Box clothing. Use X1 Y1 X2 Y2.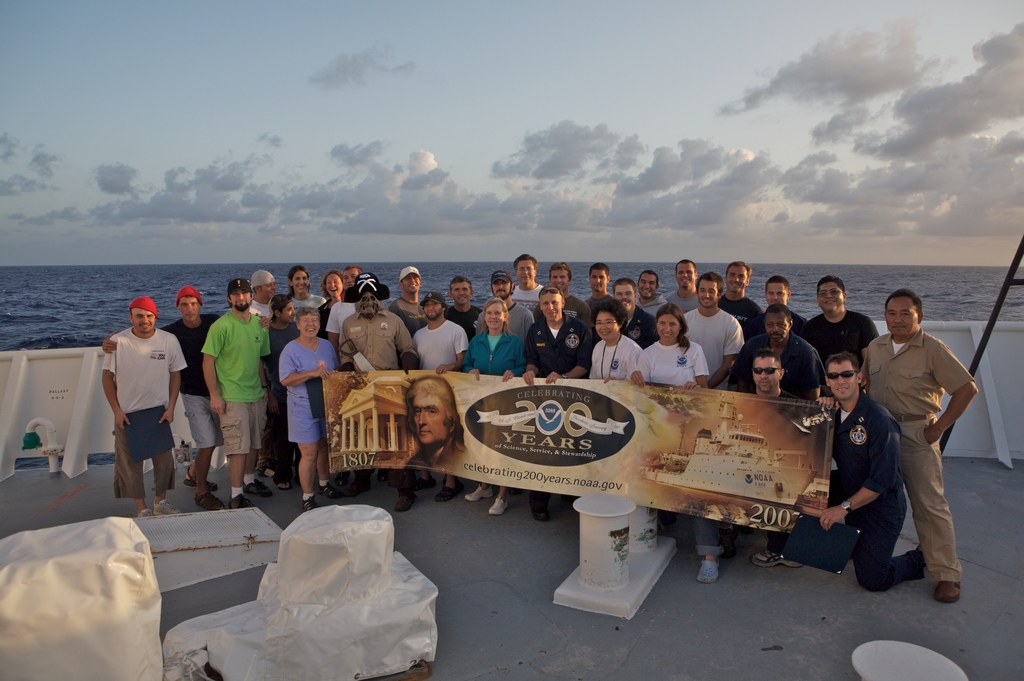
525 310 594 500.
